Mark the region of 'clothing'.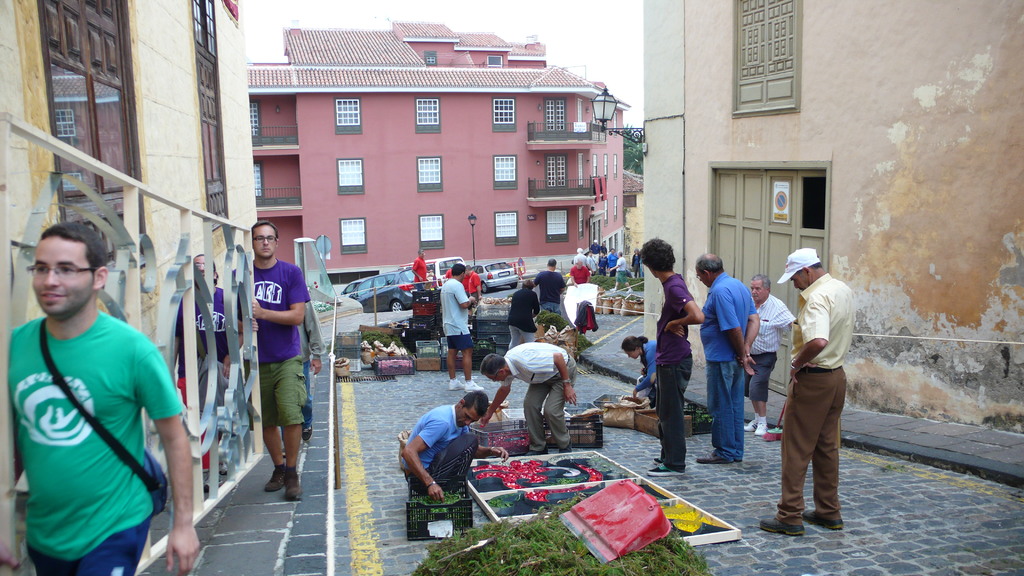
Region: box=[463, 270, 481, 299].
